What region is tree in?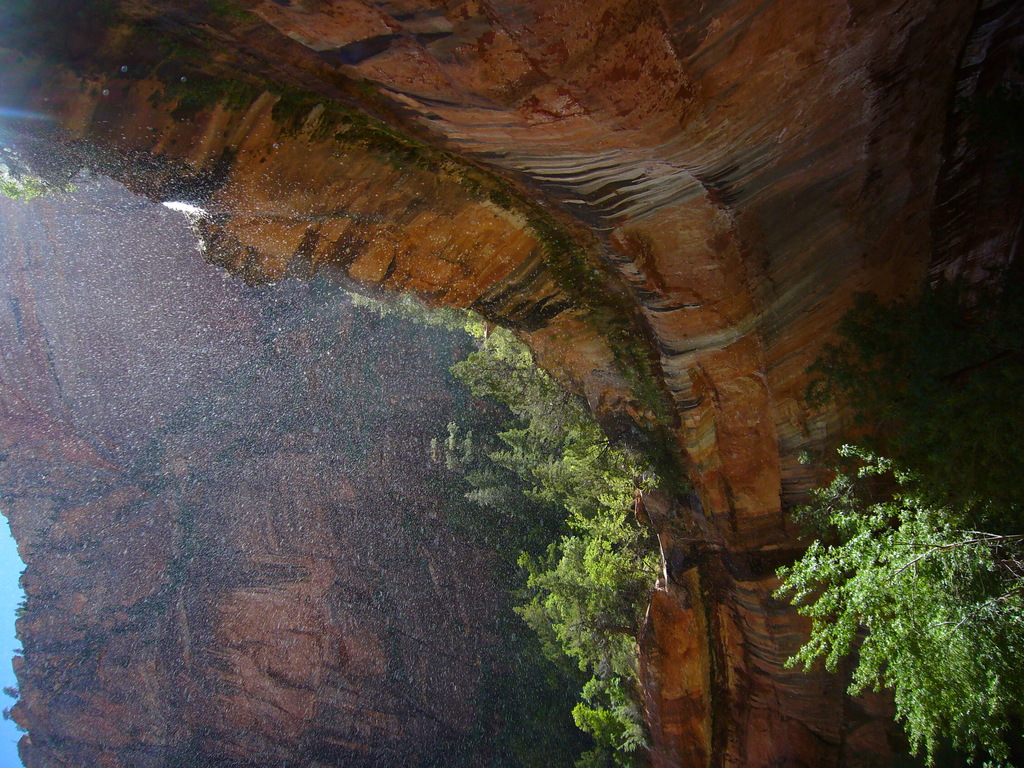
locate(771, 348, 1010, 752).
